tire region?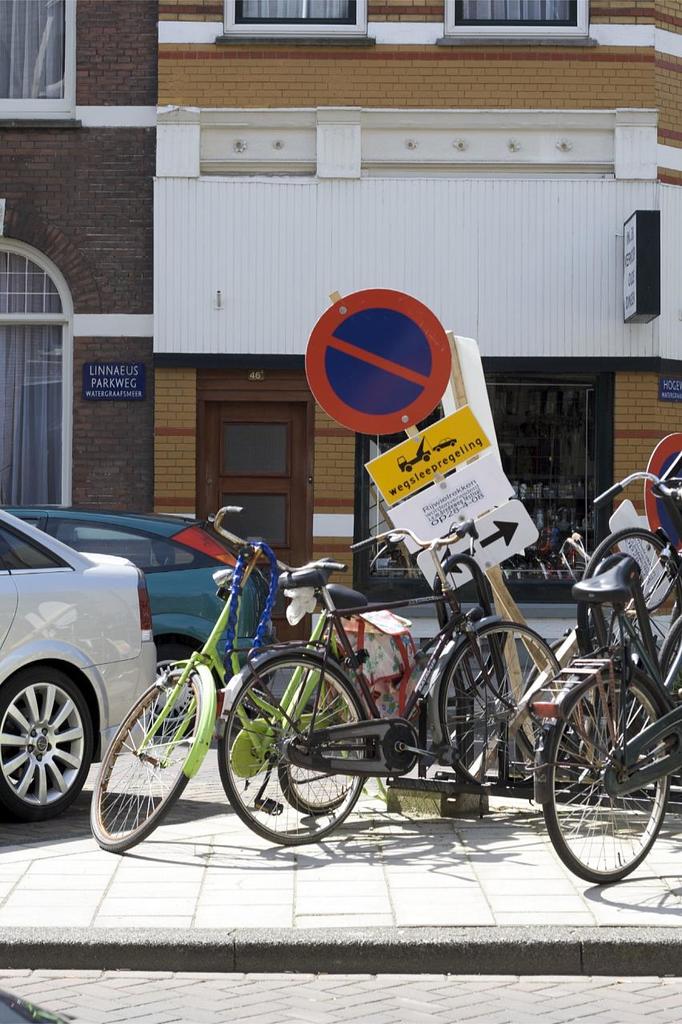
Rect(542, 671, 669, 882)
